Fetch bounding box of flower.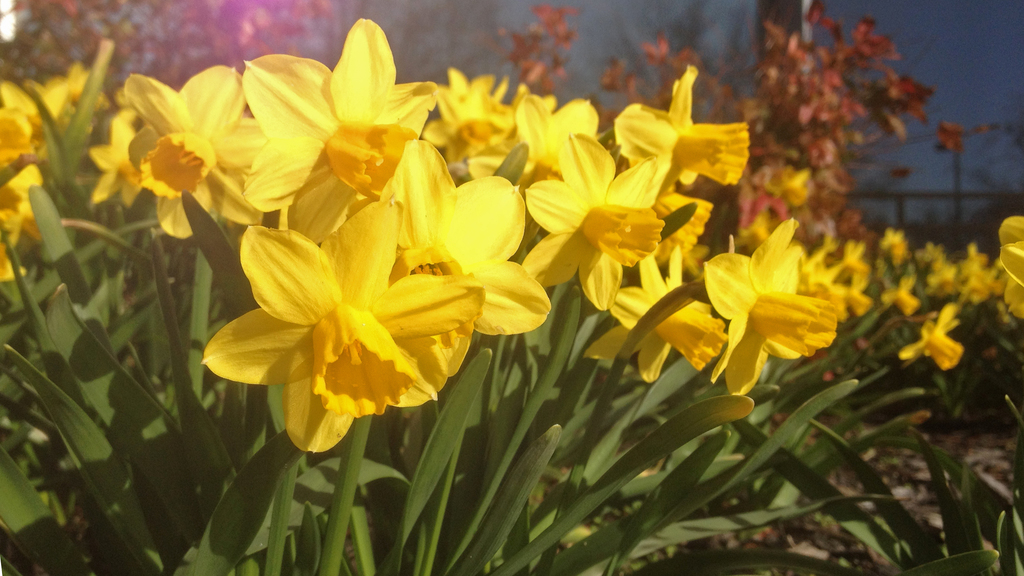
Bbox: select_region(372, 138, 556, 334).
